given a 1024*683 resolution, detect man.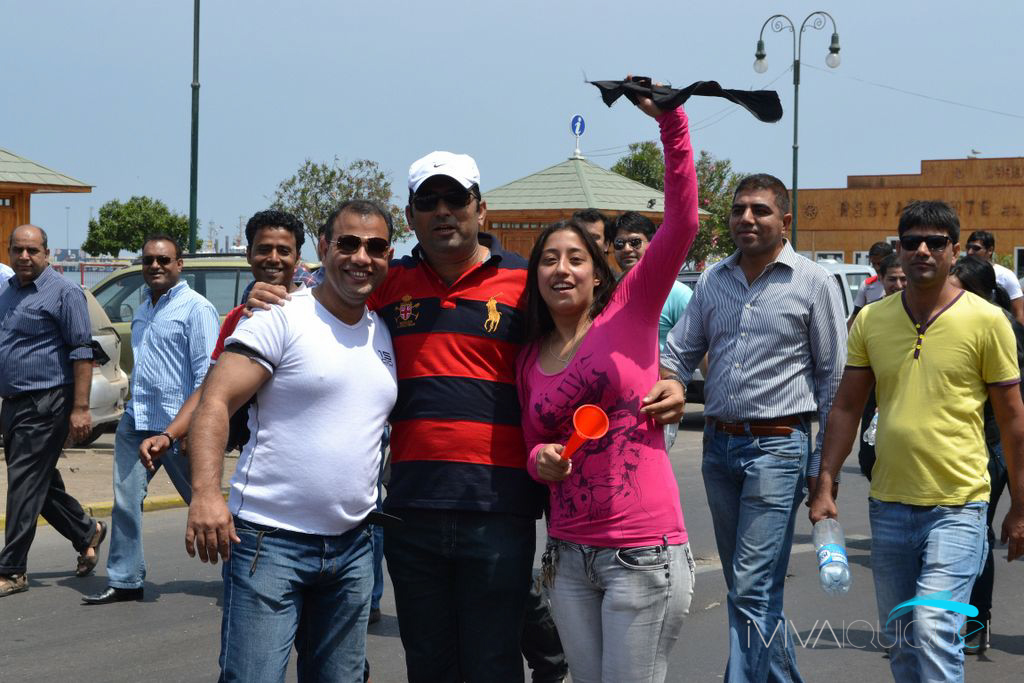
82,232,226,607.
